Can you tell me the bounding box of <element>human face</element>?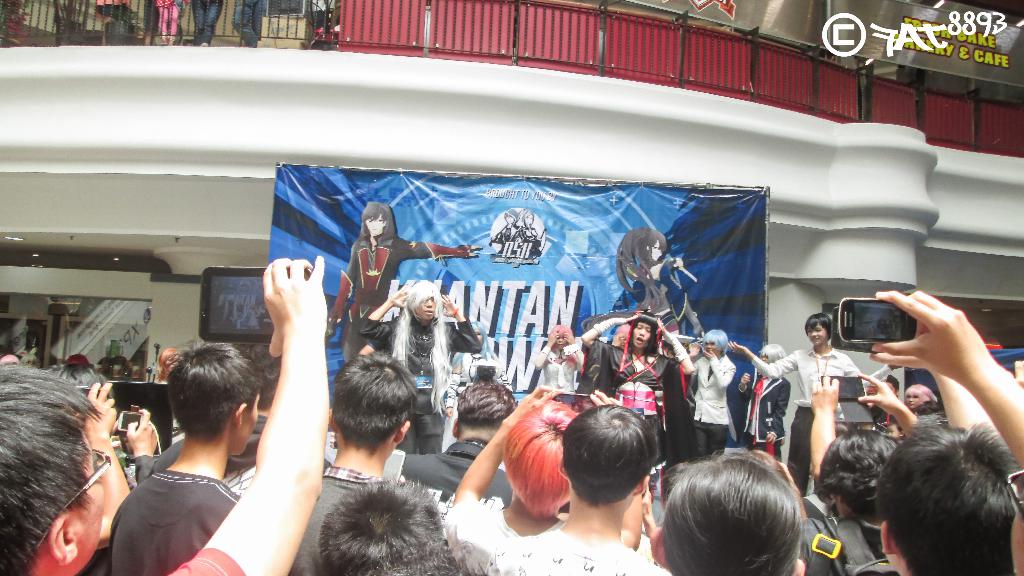
crop(504, 214, 515, 227).
